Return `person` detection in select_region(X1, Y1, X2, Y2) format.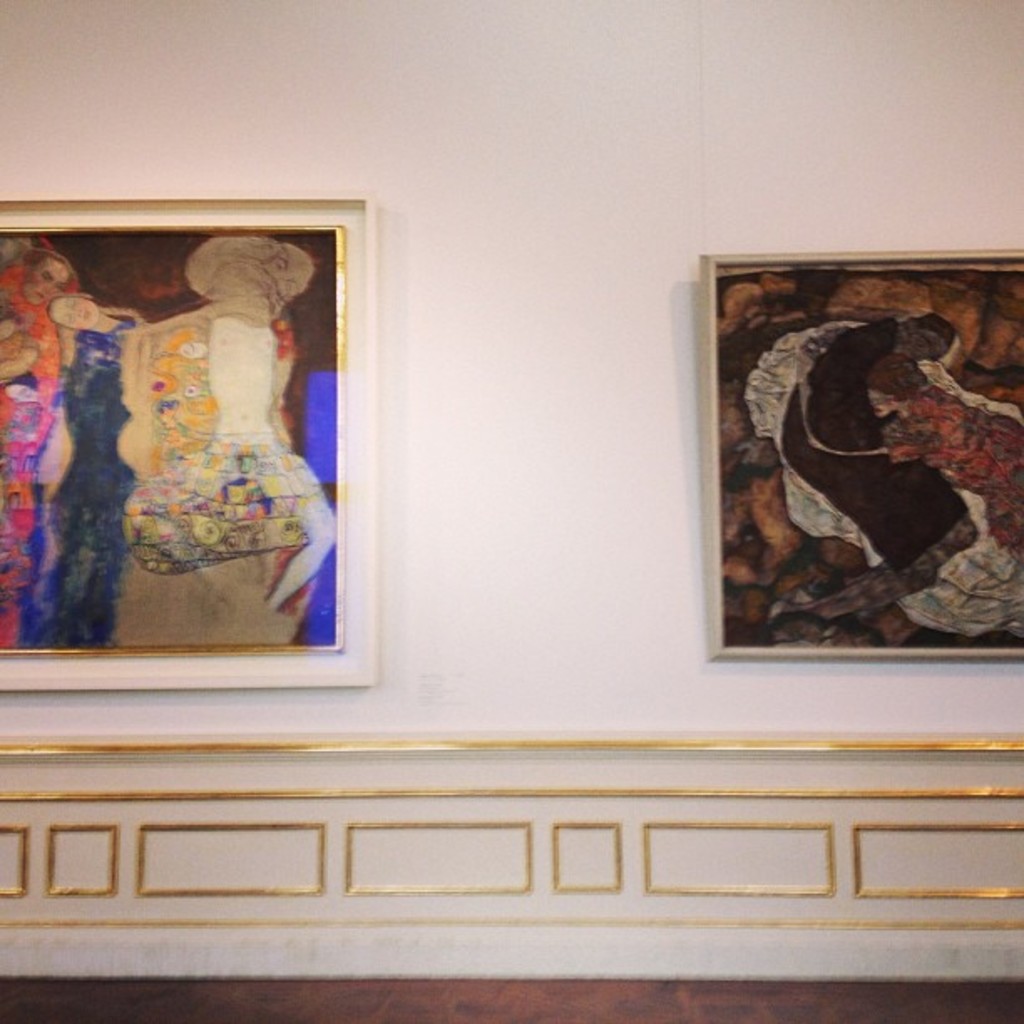
select_region(44, 289, 141, 651).
